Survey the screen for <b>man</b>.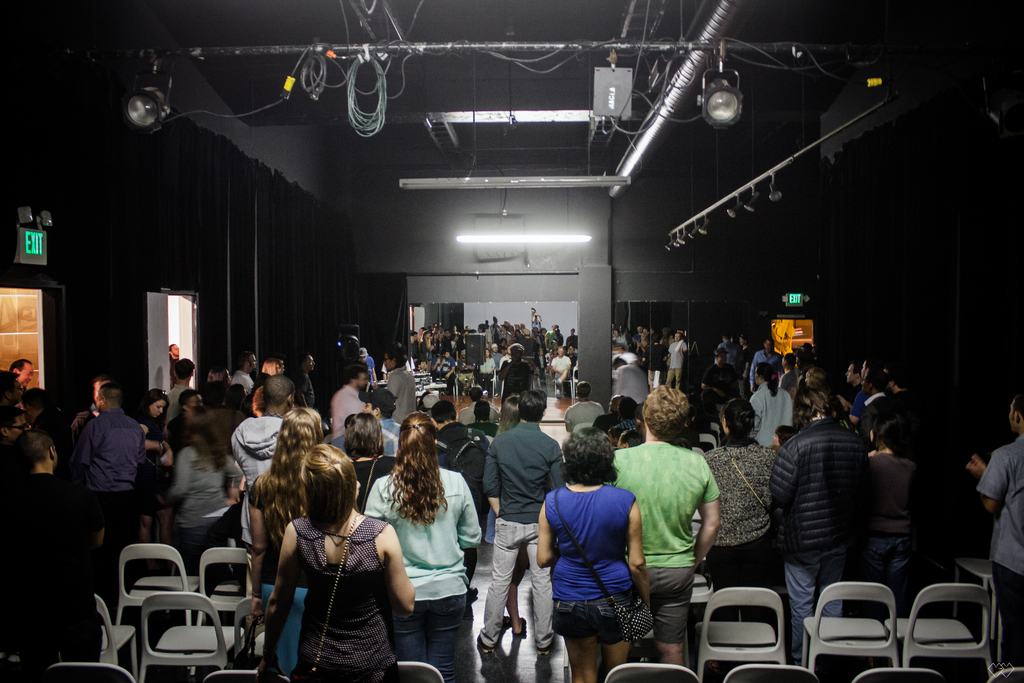
Survey found: [left=543, top=322, right=562, bottom=356].
